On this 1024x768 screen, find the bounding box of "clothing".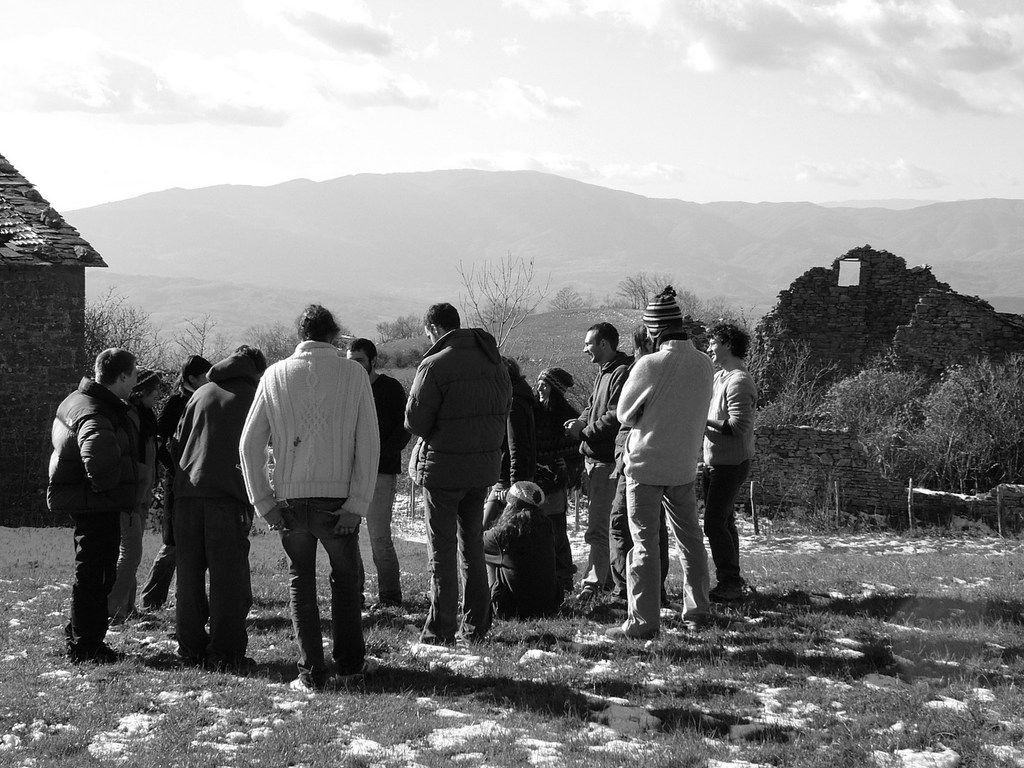
Bounding box: 607/429/667/593.
